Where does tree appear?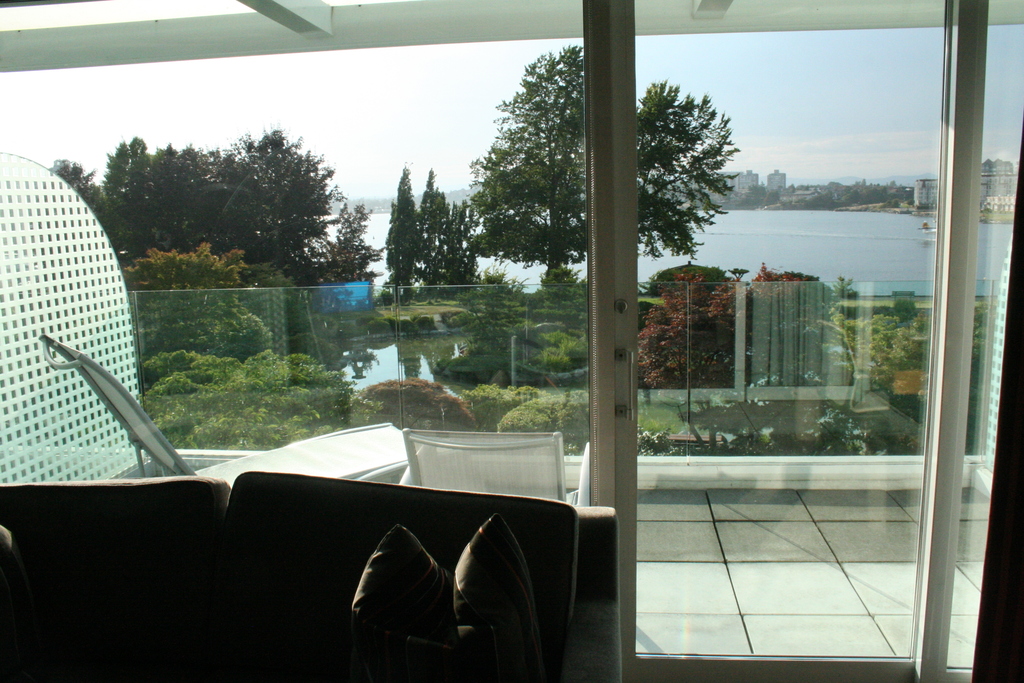
Appears at bbox=(449, 199, 482, 285).
